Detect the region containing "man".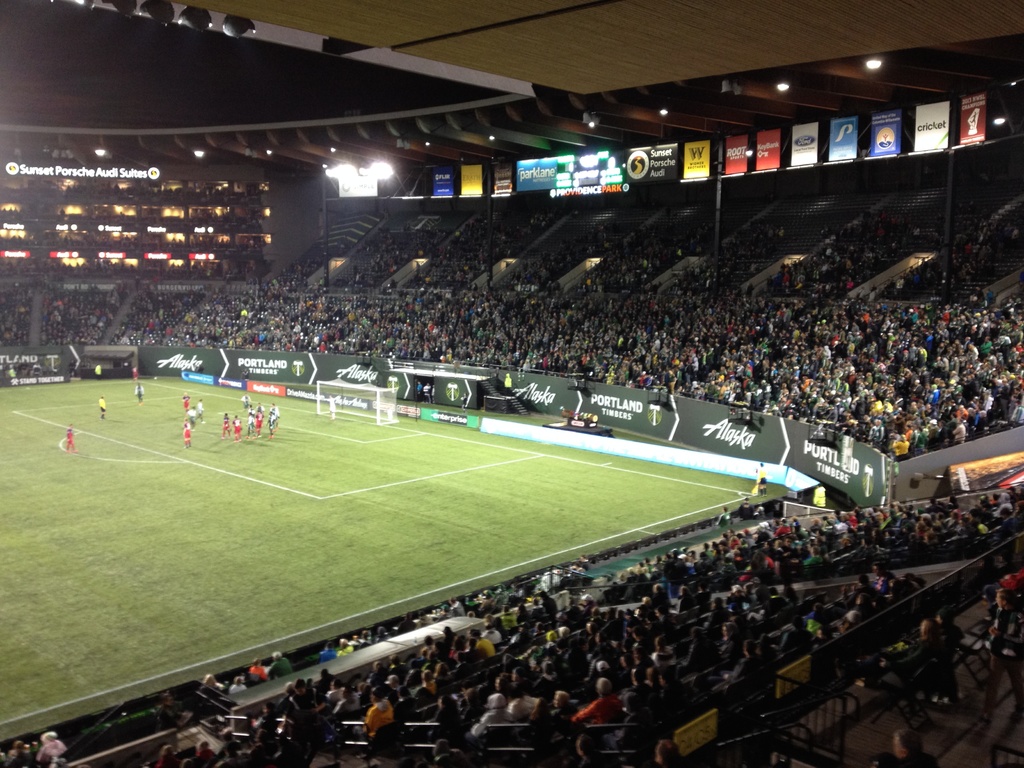
195/397/204/420.
